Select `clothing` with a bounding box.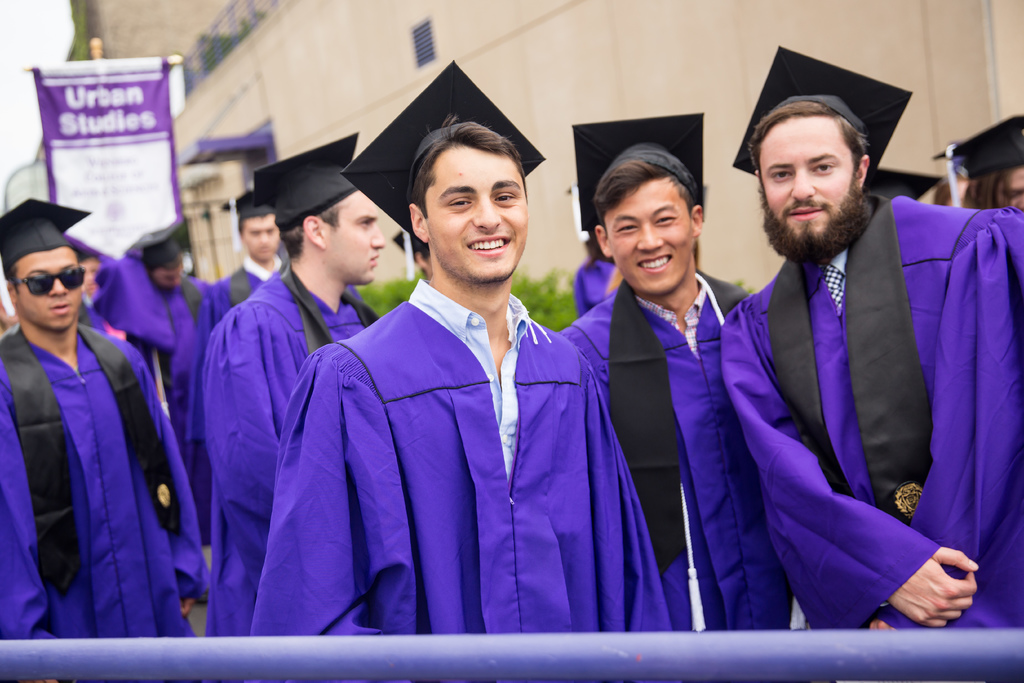
573, 259, 623, 310.
